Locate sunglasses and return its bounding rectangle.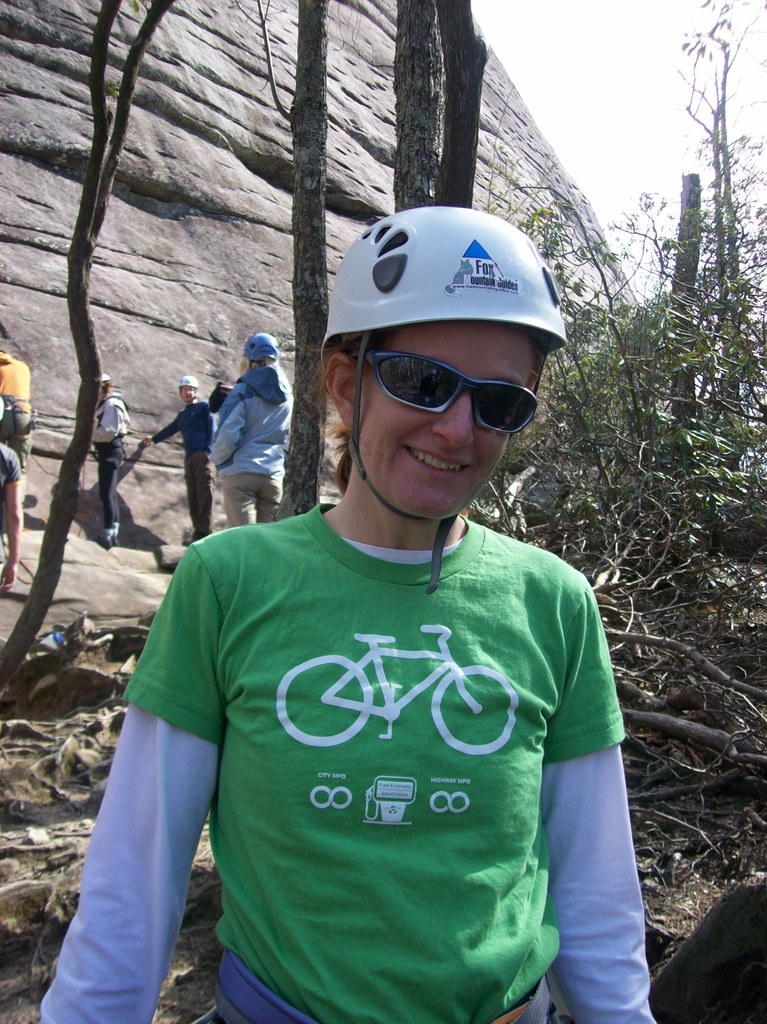
select_region(348, 351, 541, 433).
